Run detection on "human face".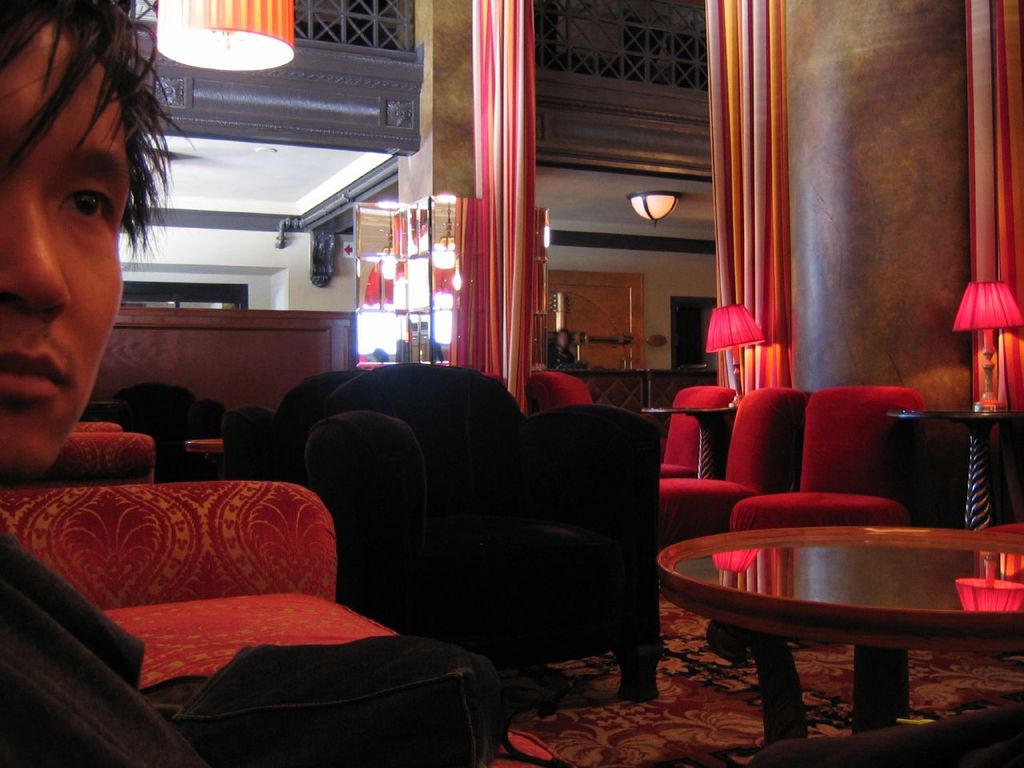
Result: BBox(2, 7, 154, 472).
